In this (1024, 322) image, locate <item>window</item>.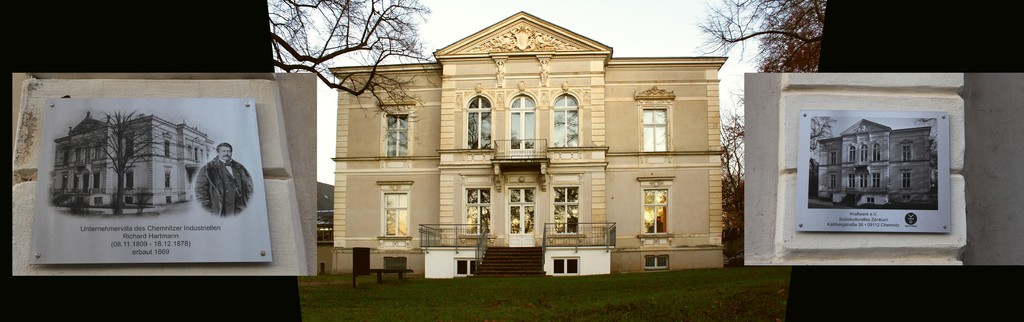
Bounding box: box(163, 170, 169, 187).
